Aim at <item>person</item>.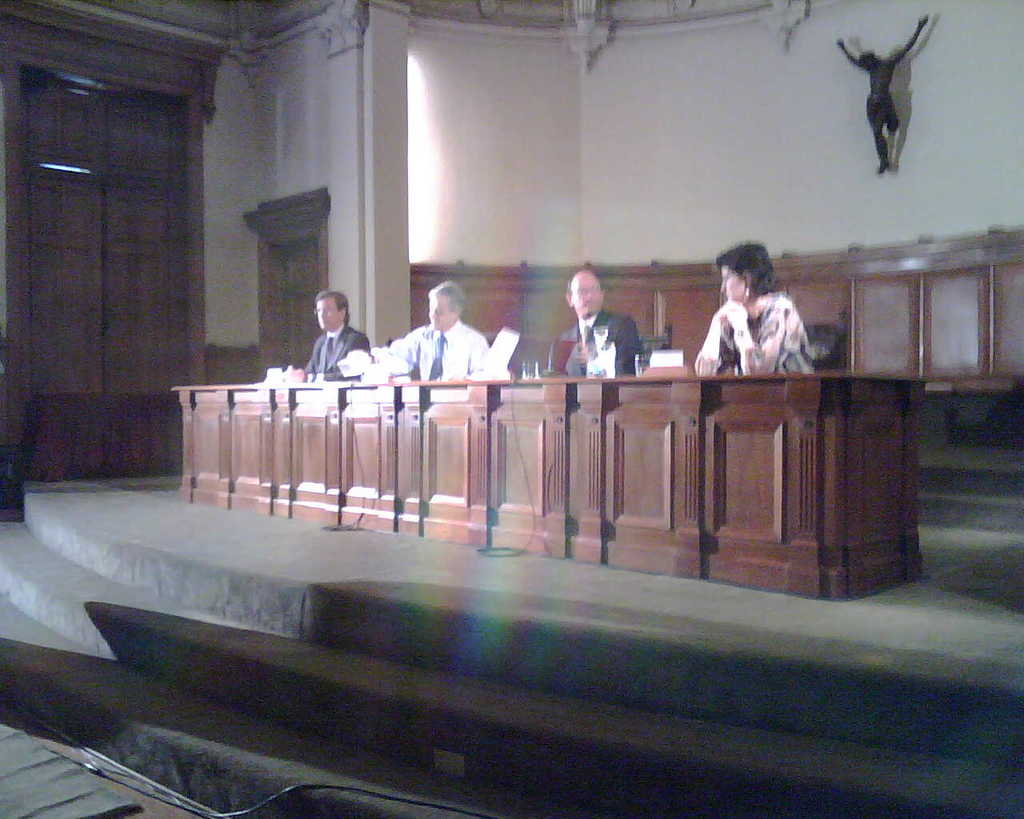
Aimed at box(563, 266, 635, 391).
